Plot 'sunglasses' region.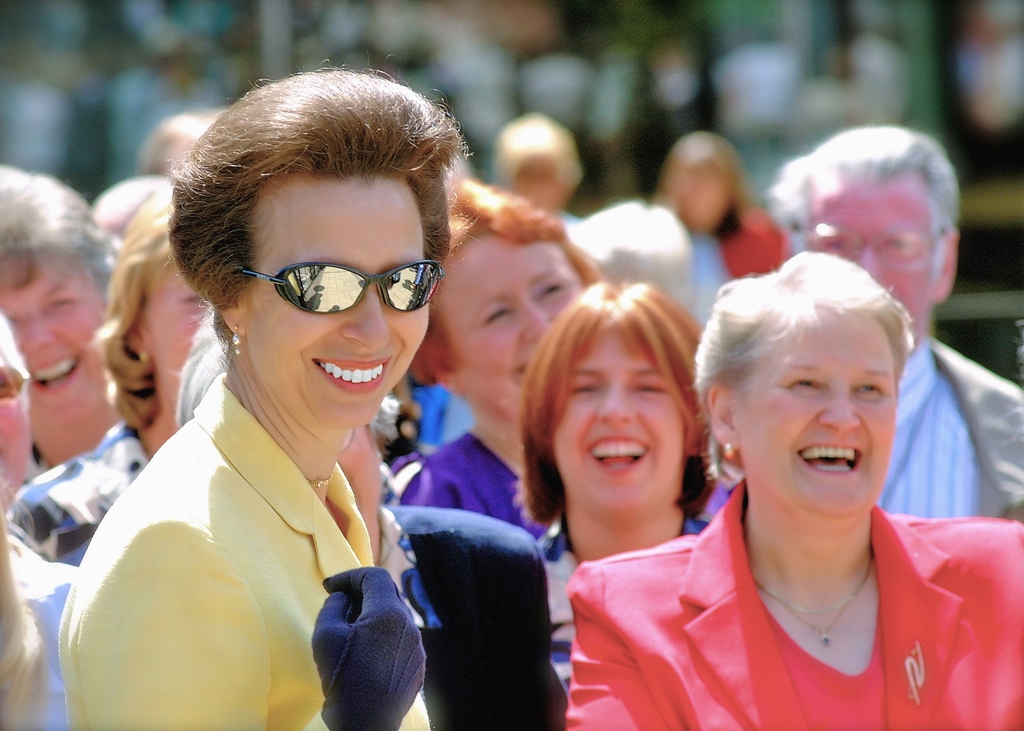
Plotted at l=229, t=243, r=445, b=332.
